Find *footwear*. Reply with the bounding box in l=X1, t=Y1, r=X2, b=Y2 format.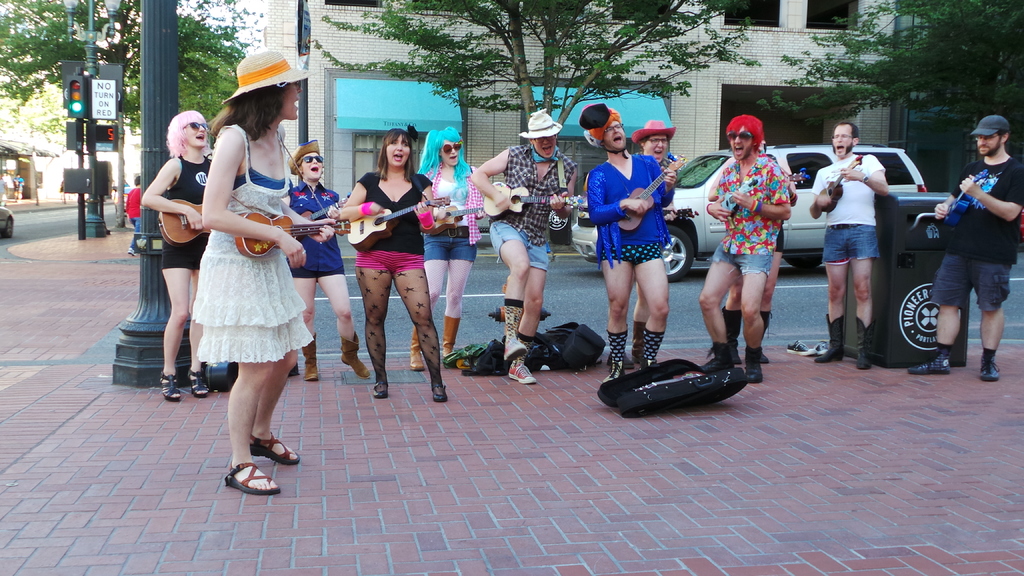
l=722, t=308, r=742, b=362.
